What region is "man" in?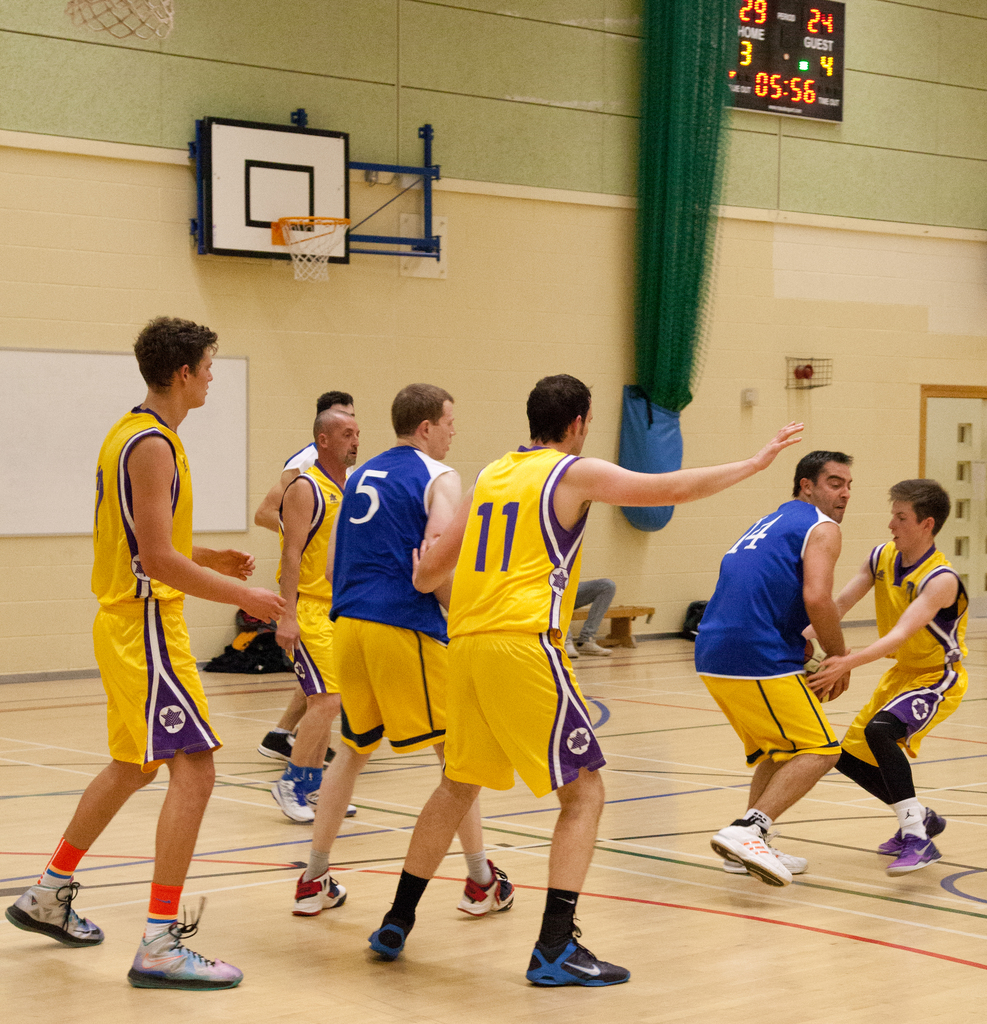
crop(273, 407, 357, 829).
